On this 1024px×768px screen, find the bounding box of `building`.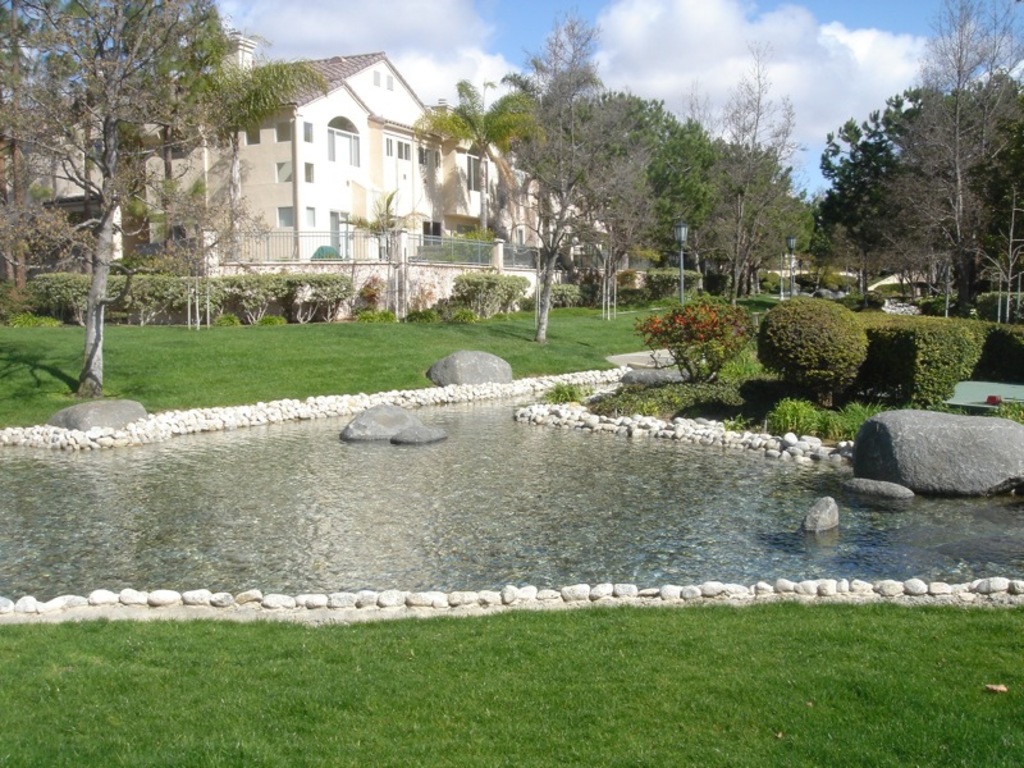
Bounding box: l=3, t=28, r=622, b=323.
